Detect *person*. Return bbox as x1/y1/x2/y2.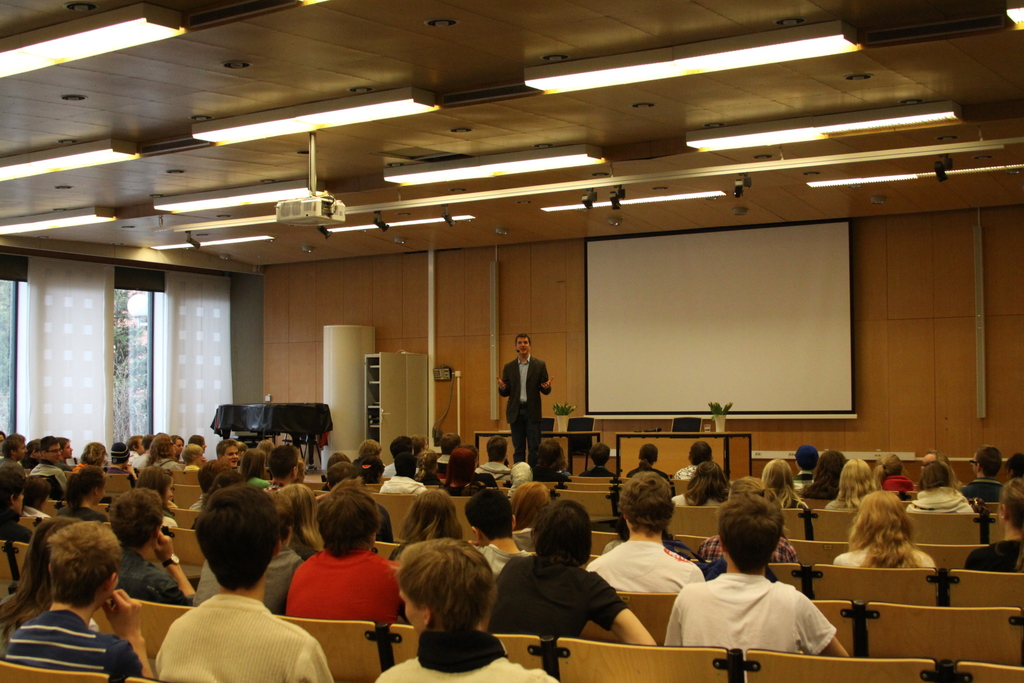
699/477/800/563.
